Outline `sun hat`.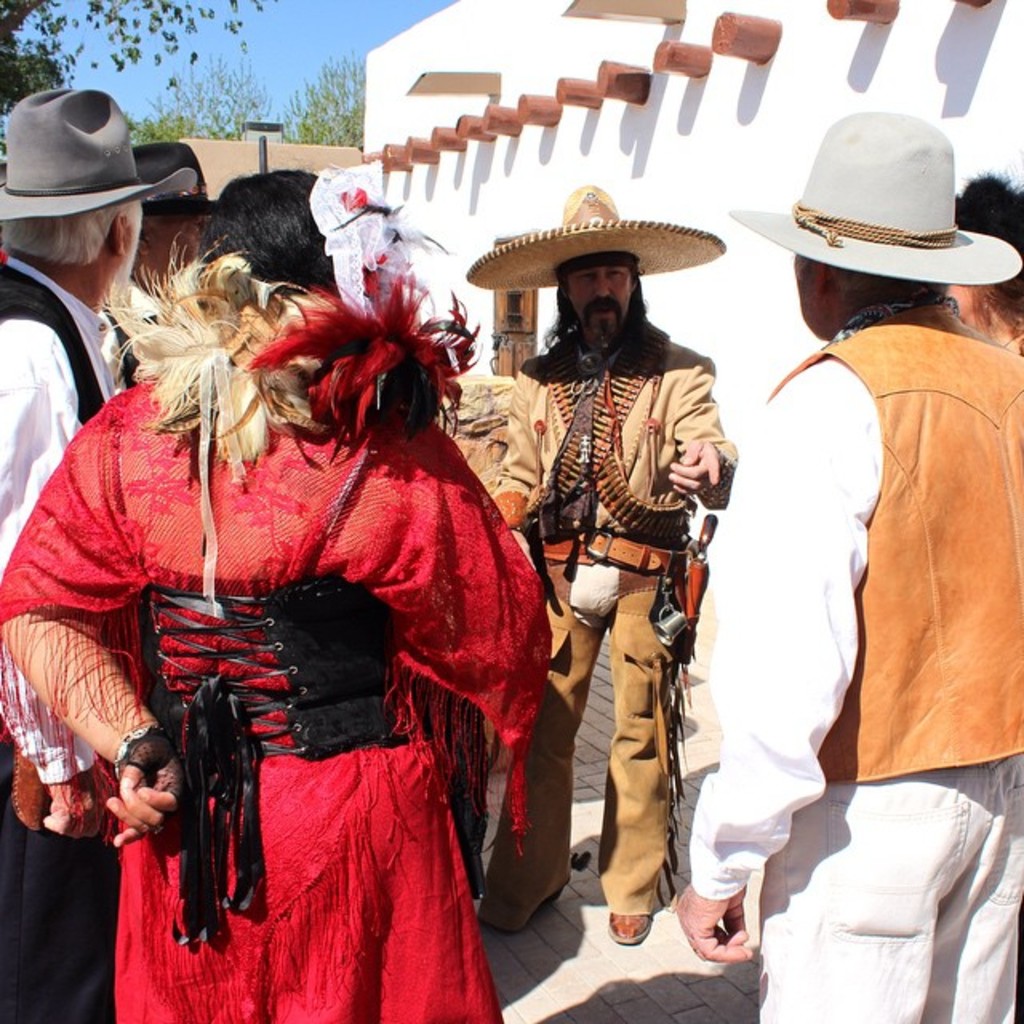
Outline: BBox(461, 178, 728, 293).
